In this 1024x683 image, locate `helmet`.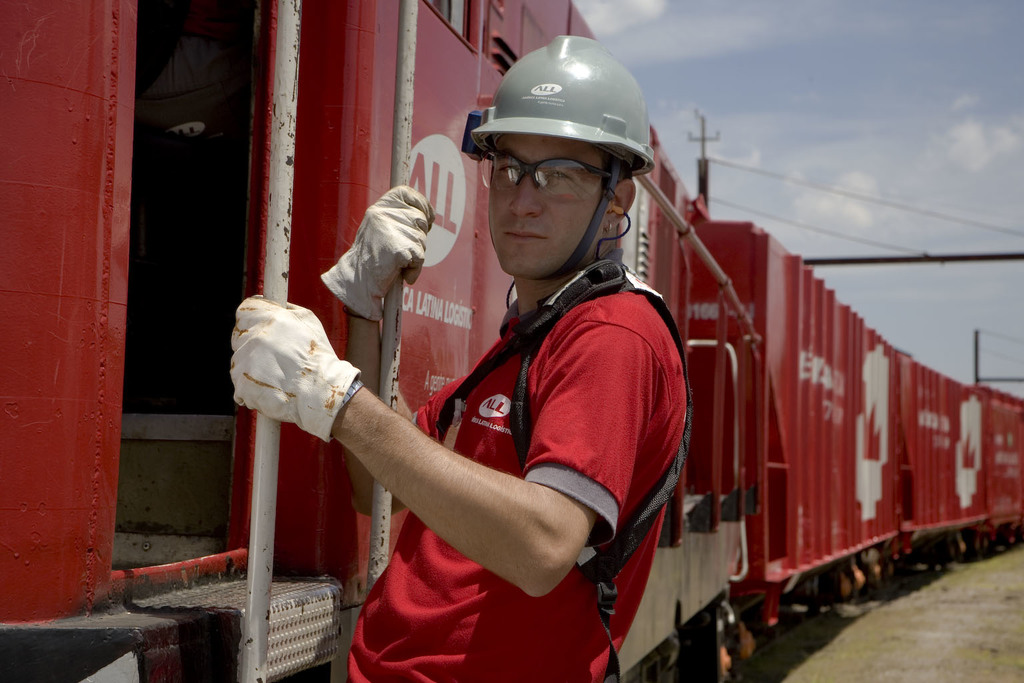
Bounding box: box=[474, 39, 655, 295].
